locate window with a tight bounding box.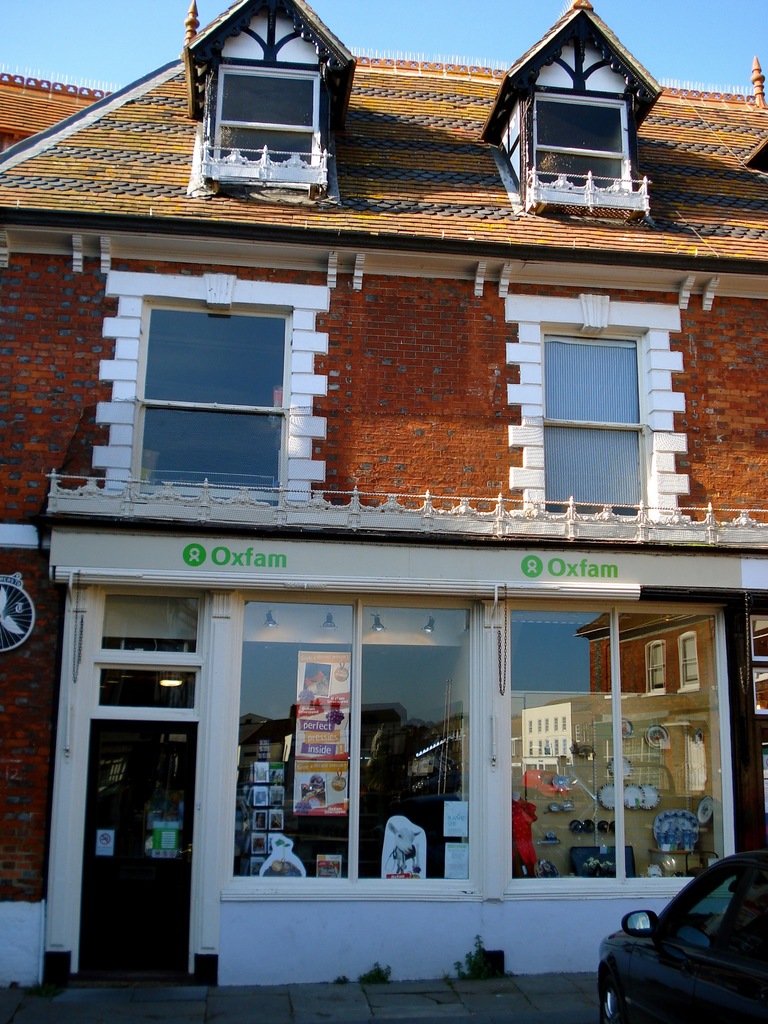
[left=135, top=296, right=296, bottom=501].
